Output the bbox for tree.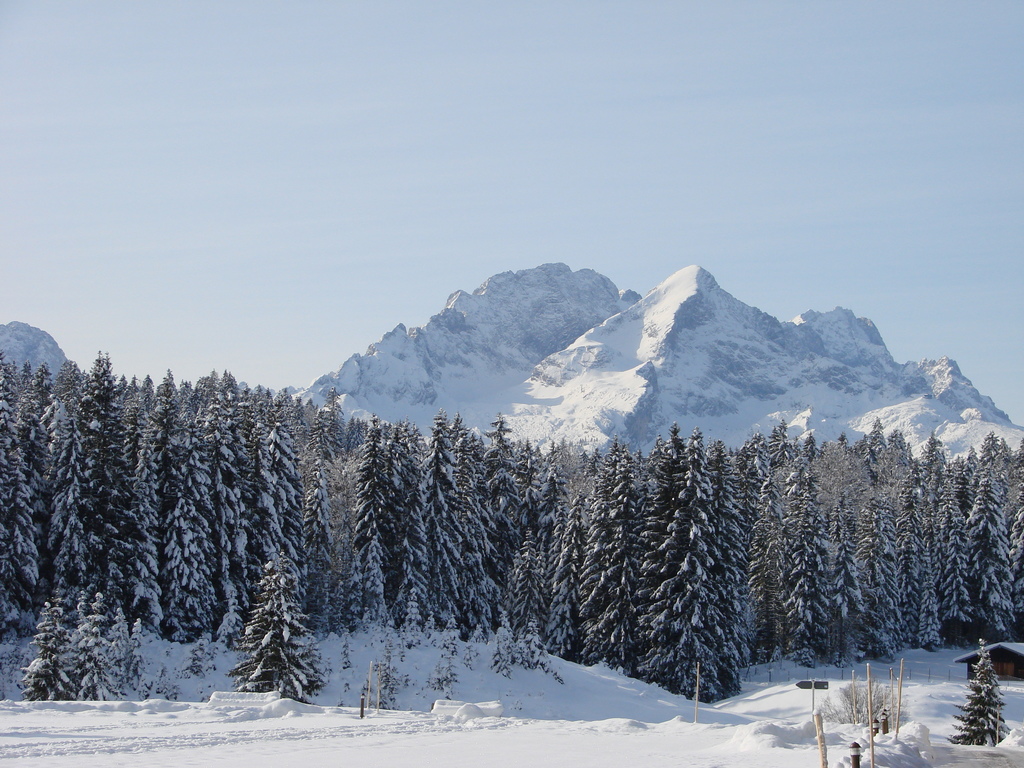
box=[214, 555, 321, 708].
